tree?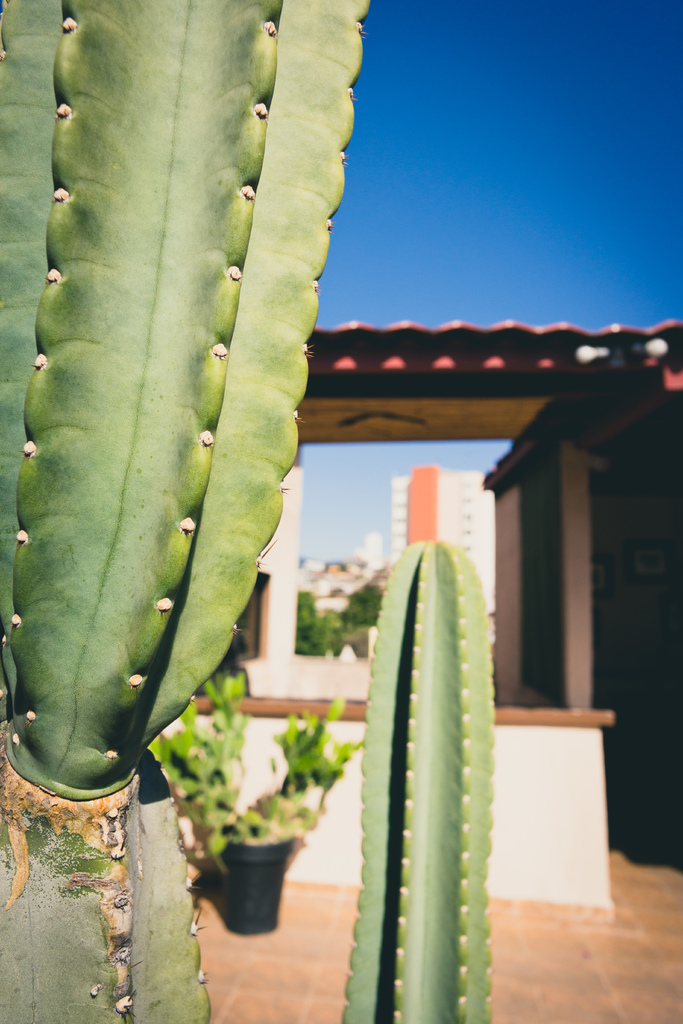
x1=339, y1=582, x2=379, y2=631
